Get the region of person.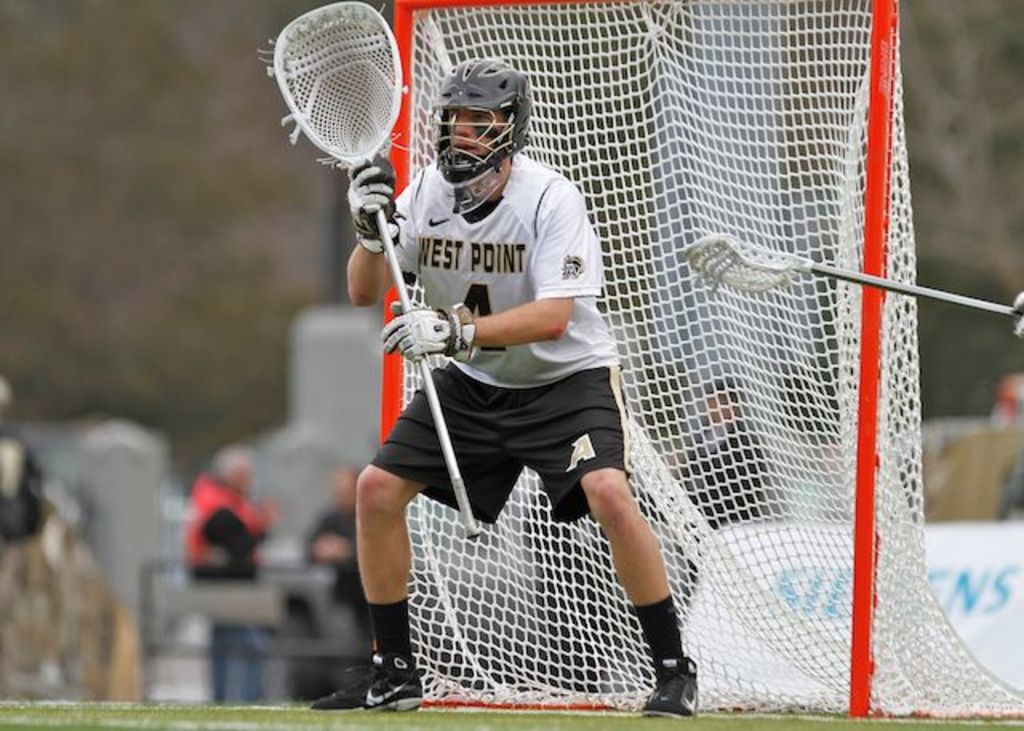
x1=179 y1=454 x2=269 y2=717.
